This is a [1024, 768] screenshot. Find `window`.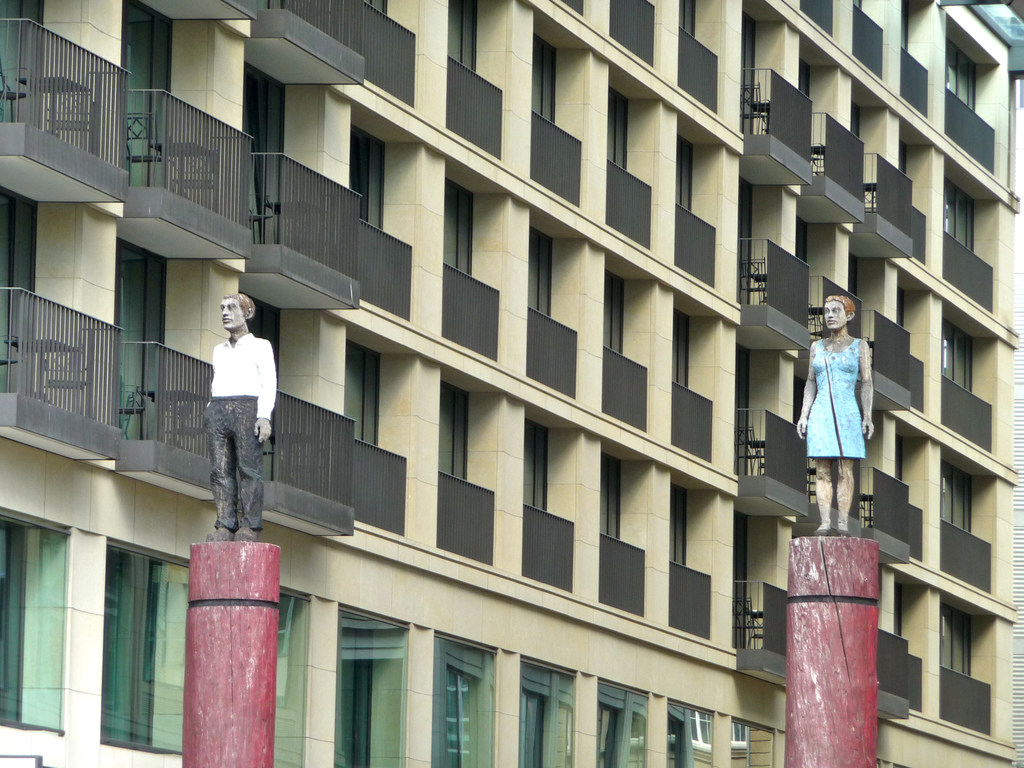
Bounding box: detection(847, 255, 861, 295).
